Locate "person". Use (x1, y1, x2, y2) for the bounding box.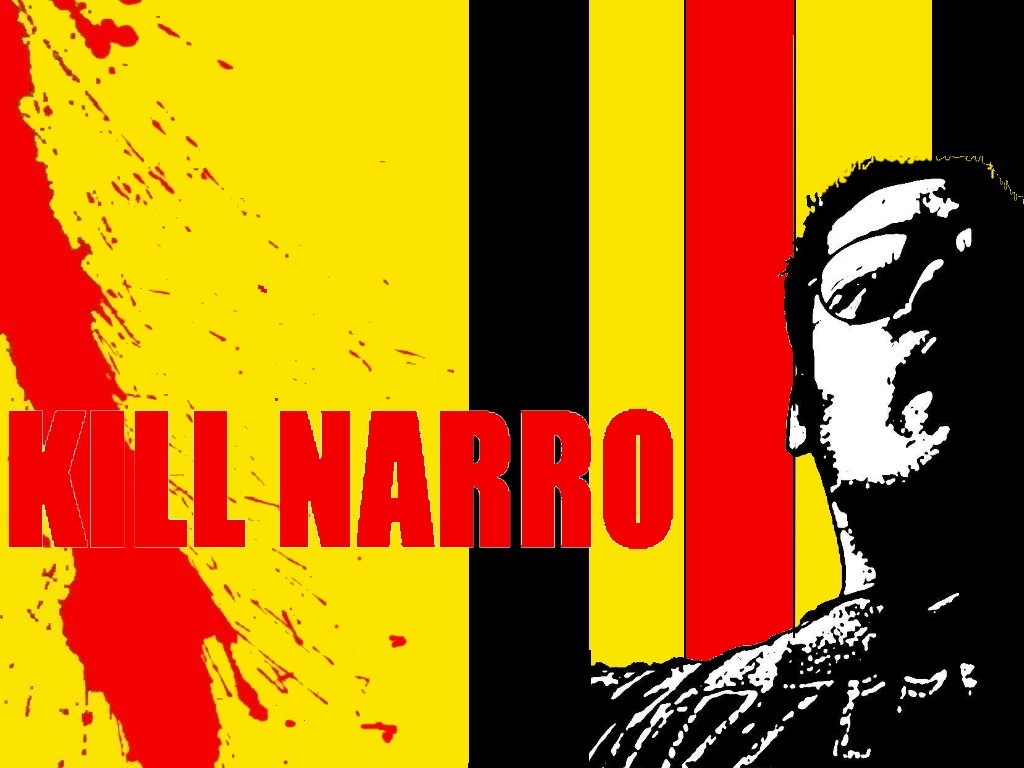
(588, 155, 1023, 767).
